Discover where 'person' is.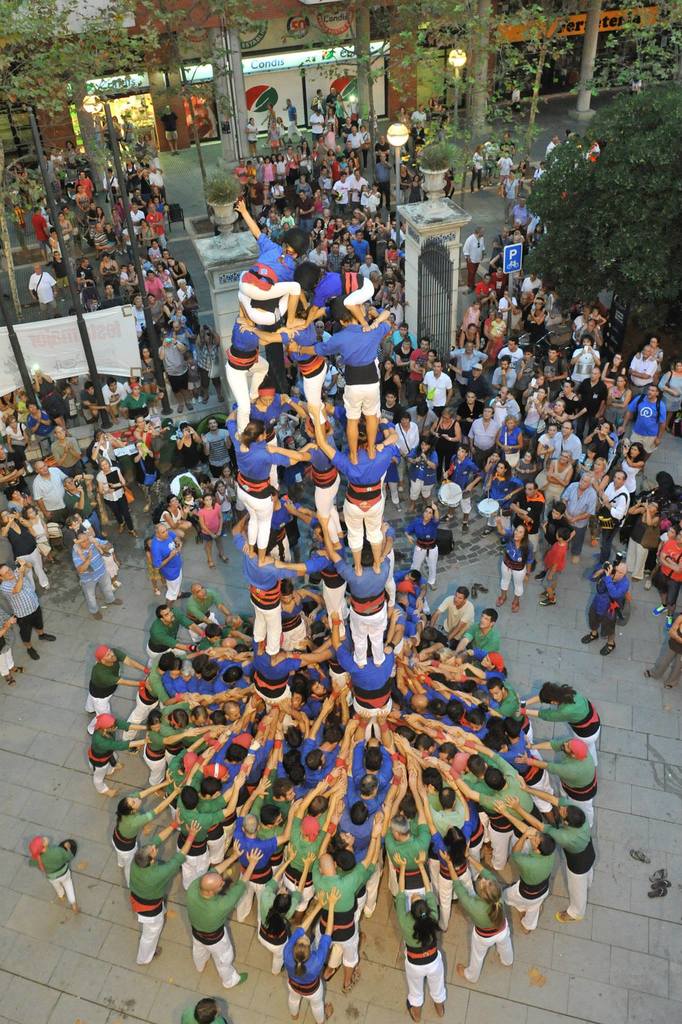
Discovered at (626,499,661,583).
